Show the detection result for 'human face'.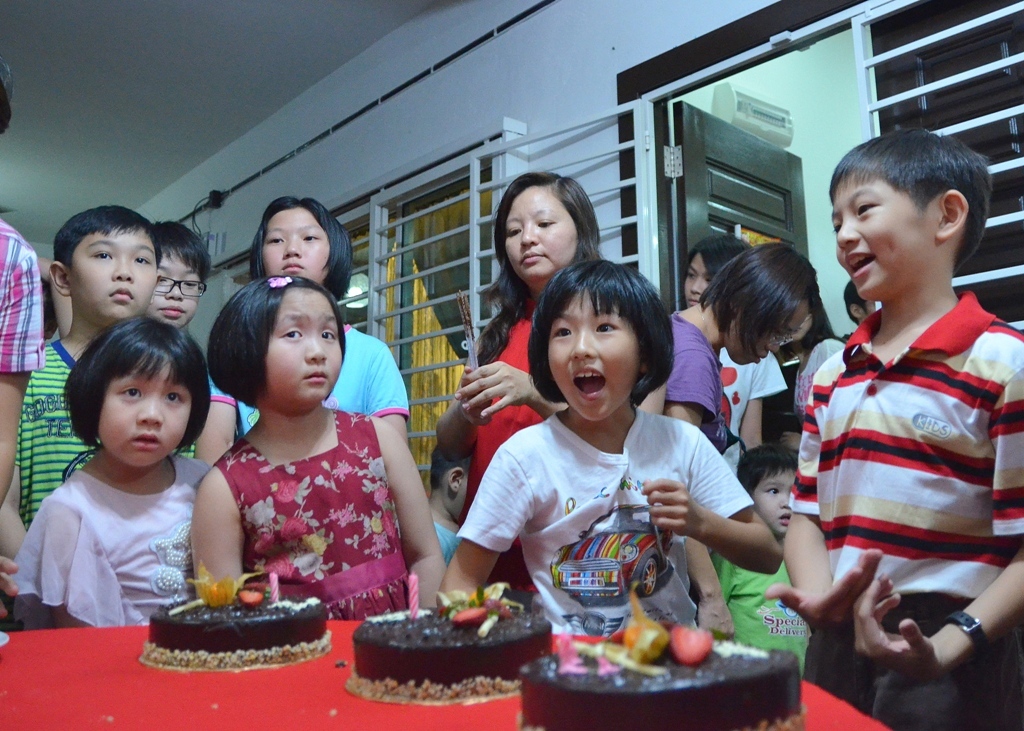
[729,300,806,363].
